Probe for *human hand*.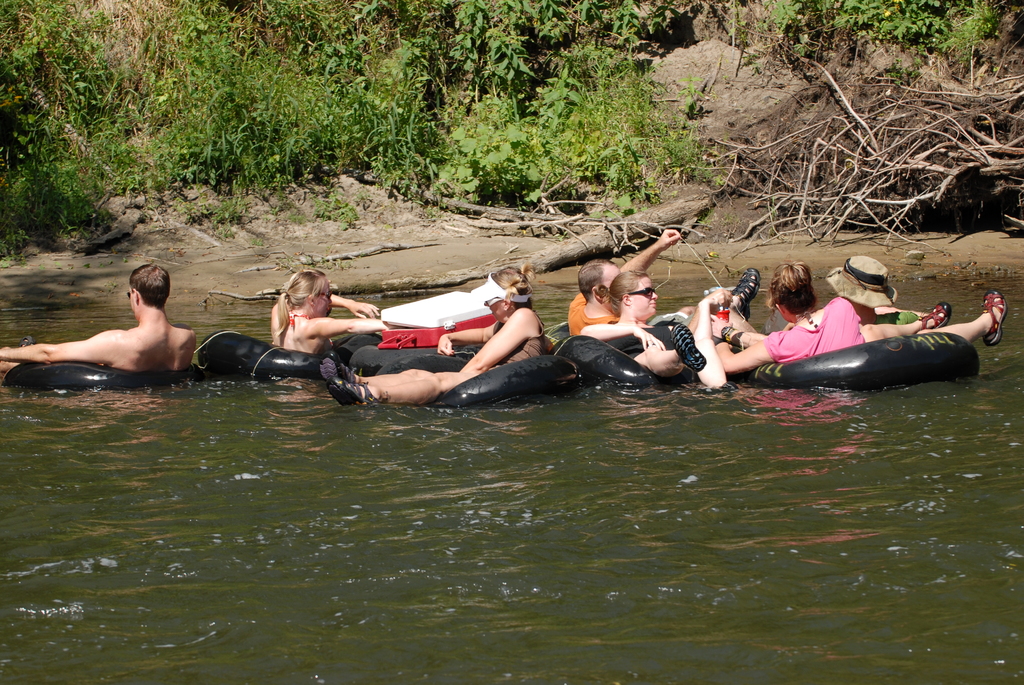
Probe result: crop(634, 327, 666, 352).
